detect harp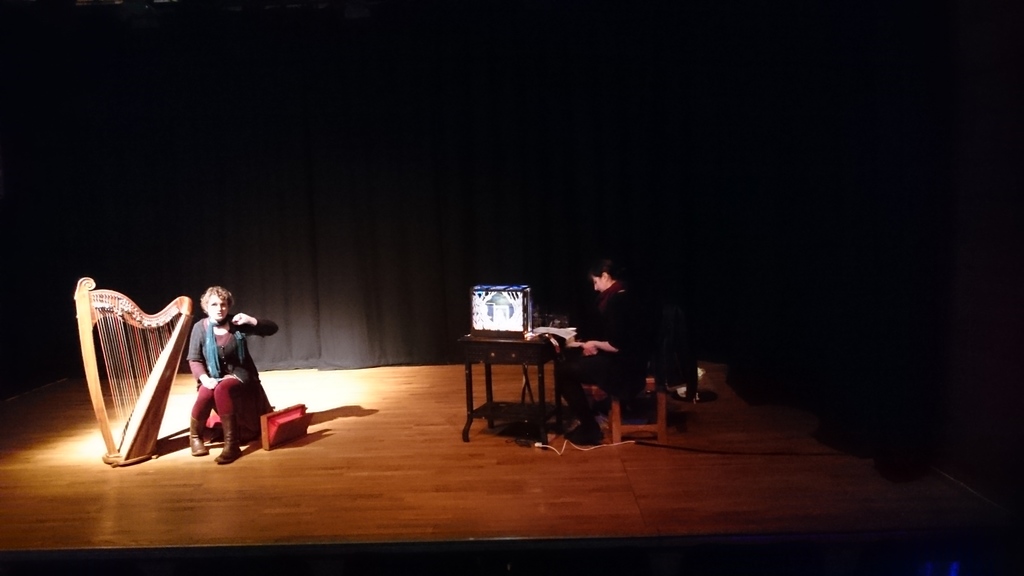
bbox=[75, 269, 191, 461]
